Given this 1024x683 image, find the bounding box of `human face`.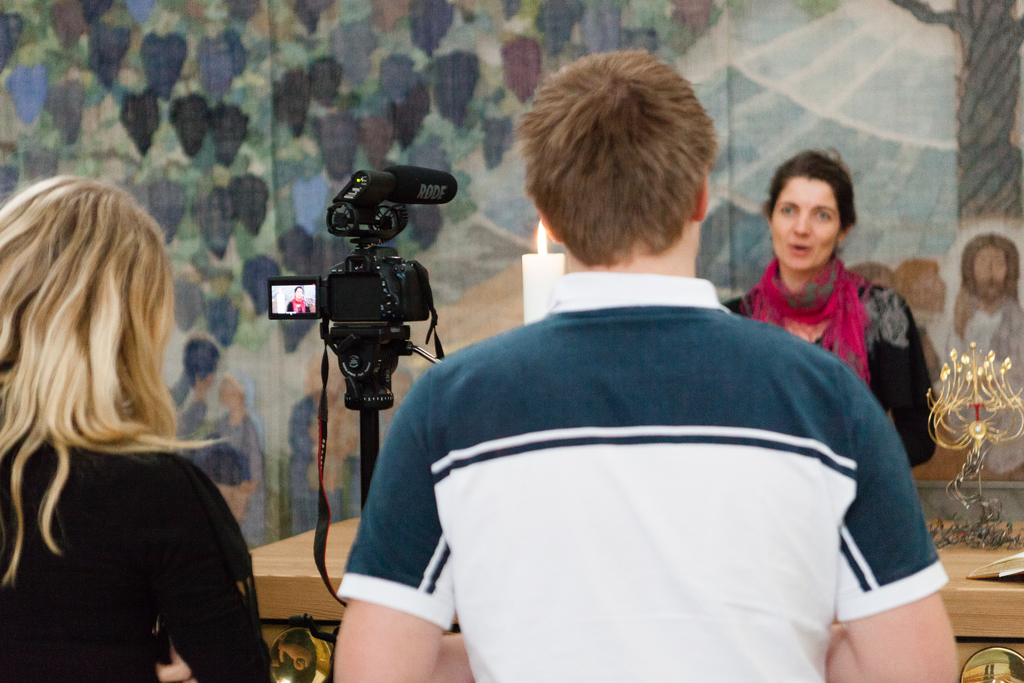
<box>875,274,890,286</box>.
